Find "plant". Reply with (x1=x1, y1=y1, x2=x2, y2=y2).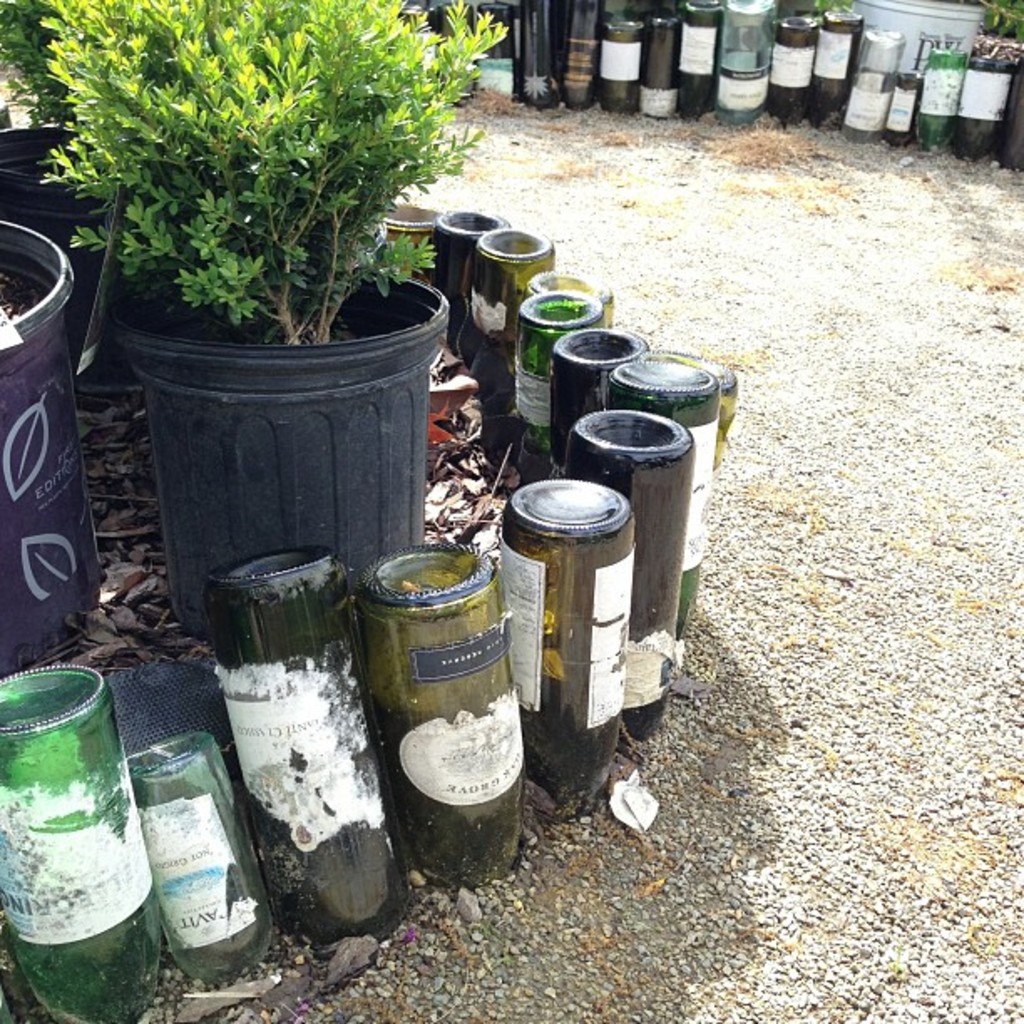
(x1=980, y1=0, x2=1022, y2=38).
